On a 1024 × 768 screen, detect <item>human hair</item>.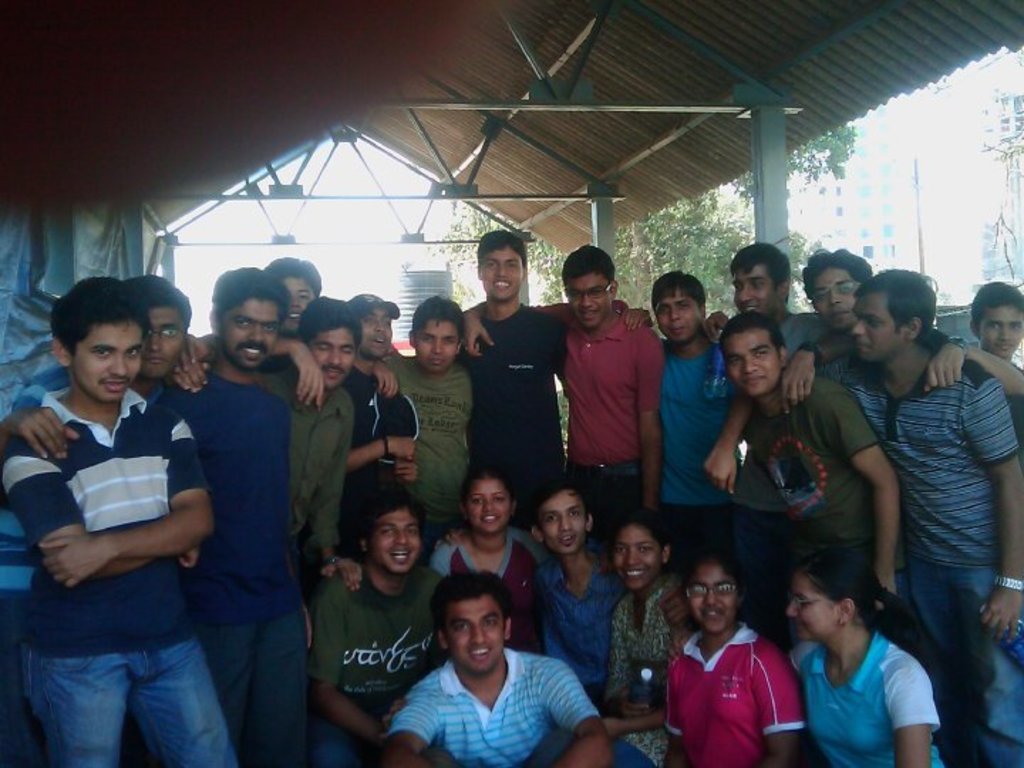
(x1=967, y1=282, x2=1023, y2=329).
